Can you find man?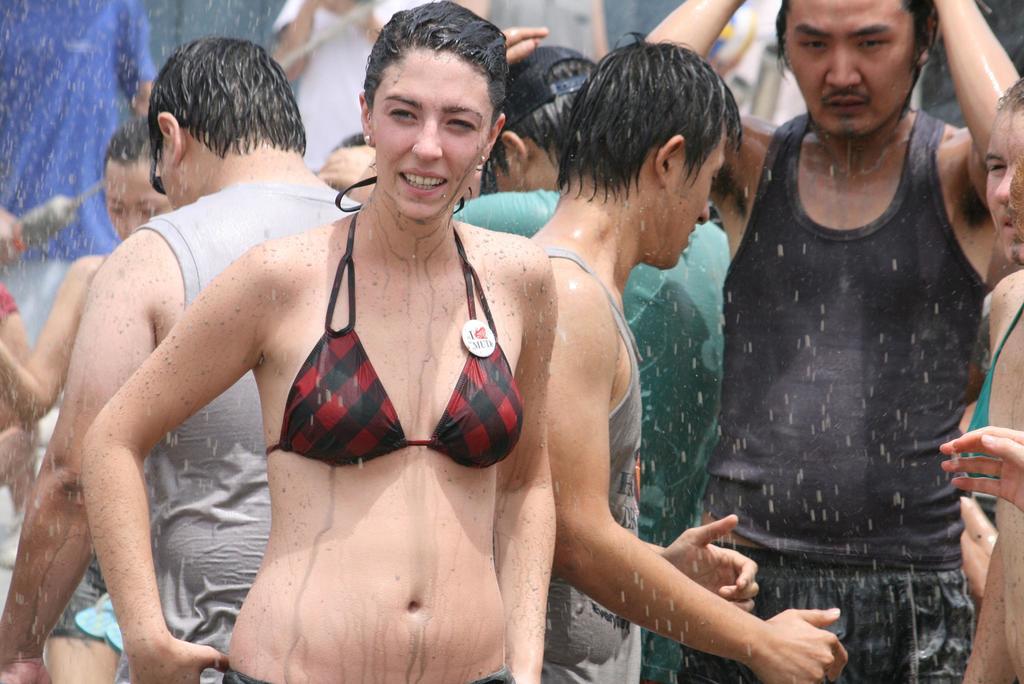
Yes, bounding box: {"left": 452, "top": 47, "right": 729, "bottom": 683}.
